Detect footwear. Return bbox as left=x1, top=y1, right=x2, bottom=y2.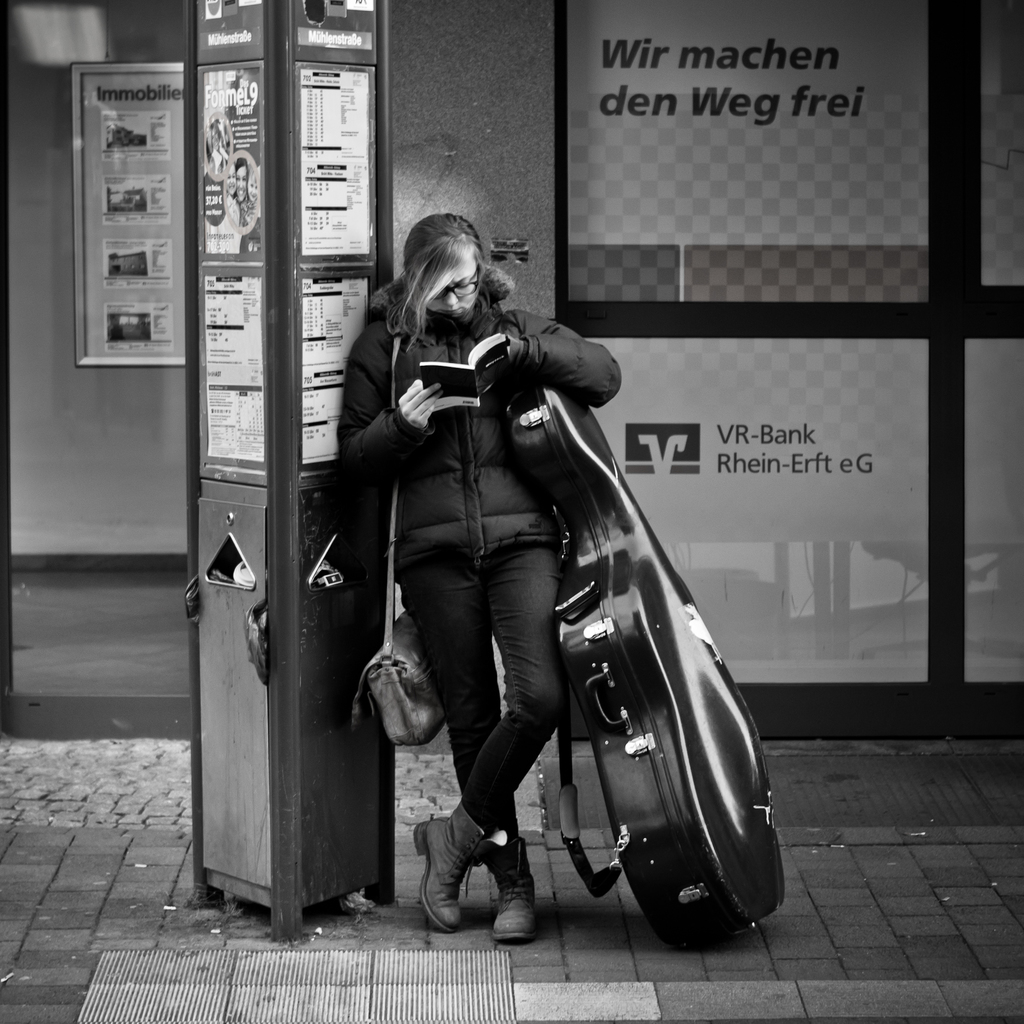
left=491, top=836, right=545, bottom=935.
